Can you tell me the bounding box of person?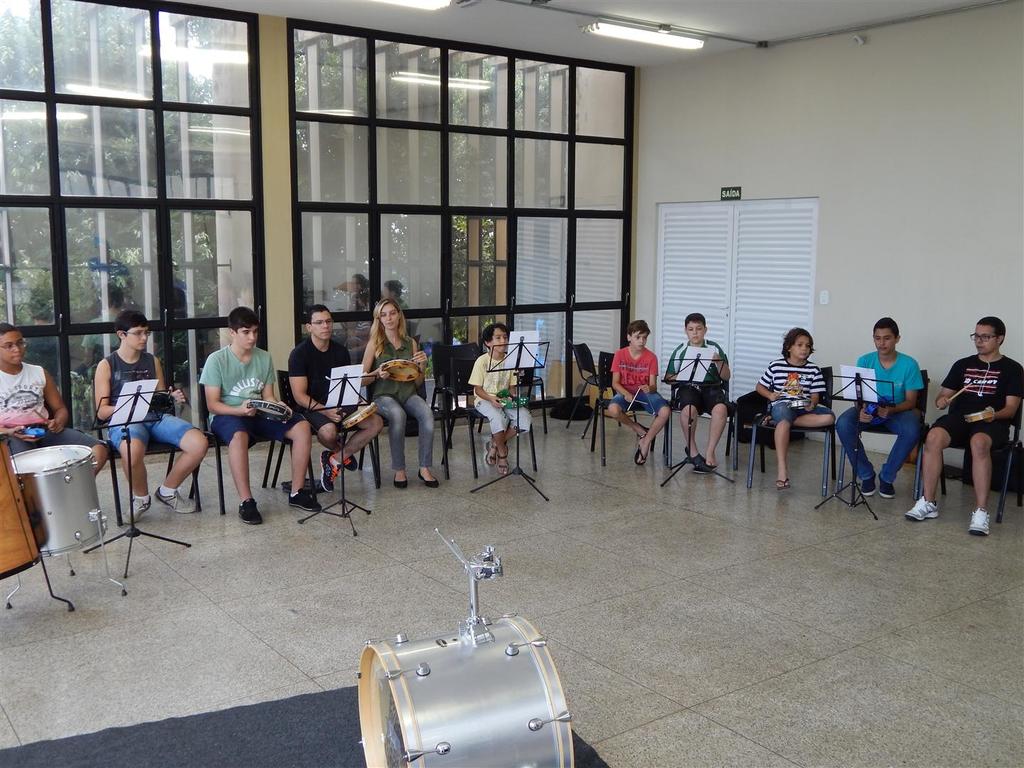
box=[466, 319, 533, 474].
